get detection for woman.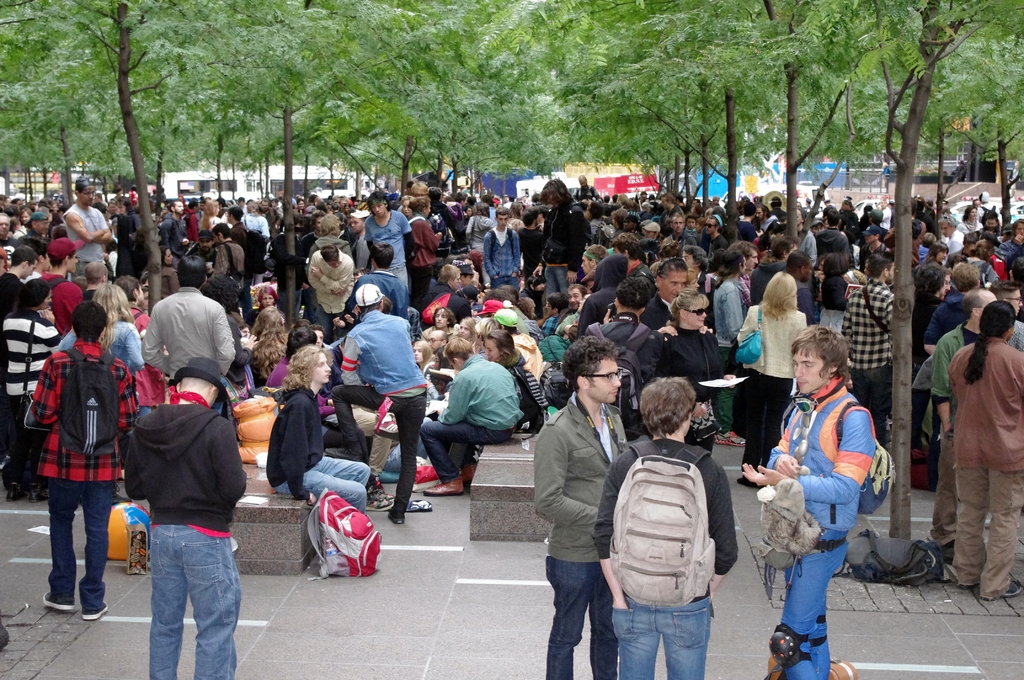
Detection: l=957, t=206, r=986, b=234.
